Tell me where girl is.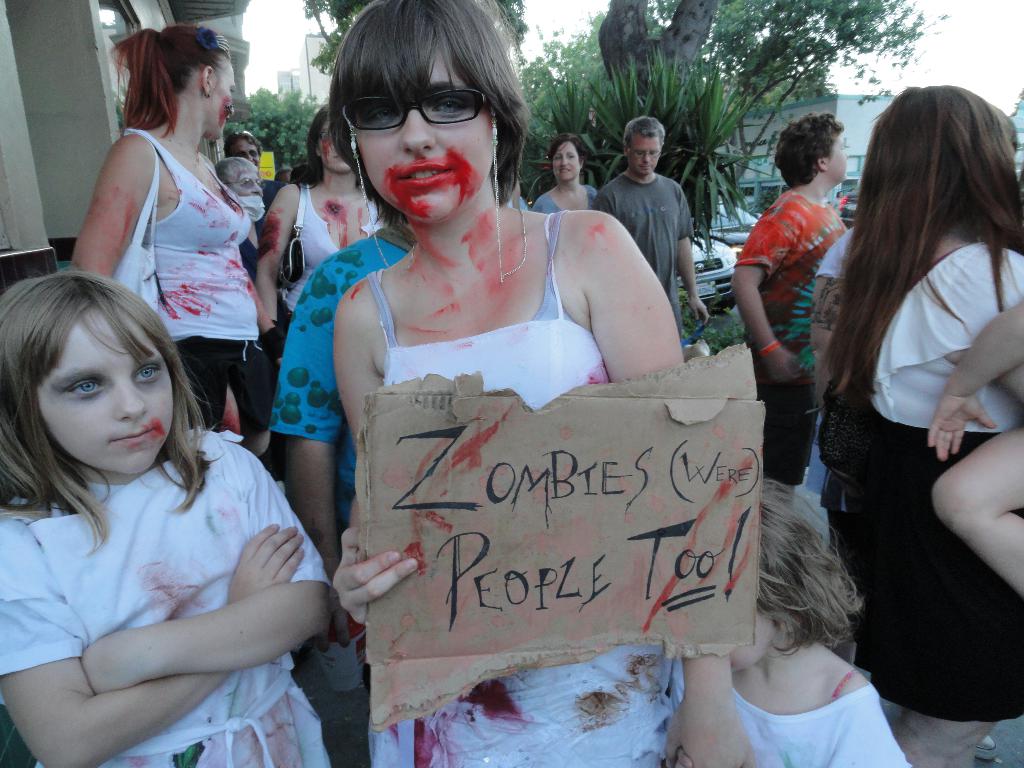
girl is at BBox(0, 273, 332, 767).
